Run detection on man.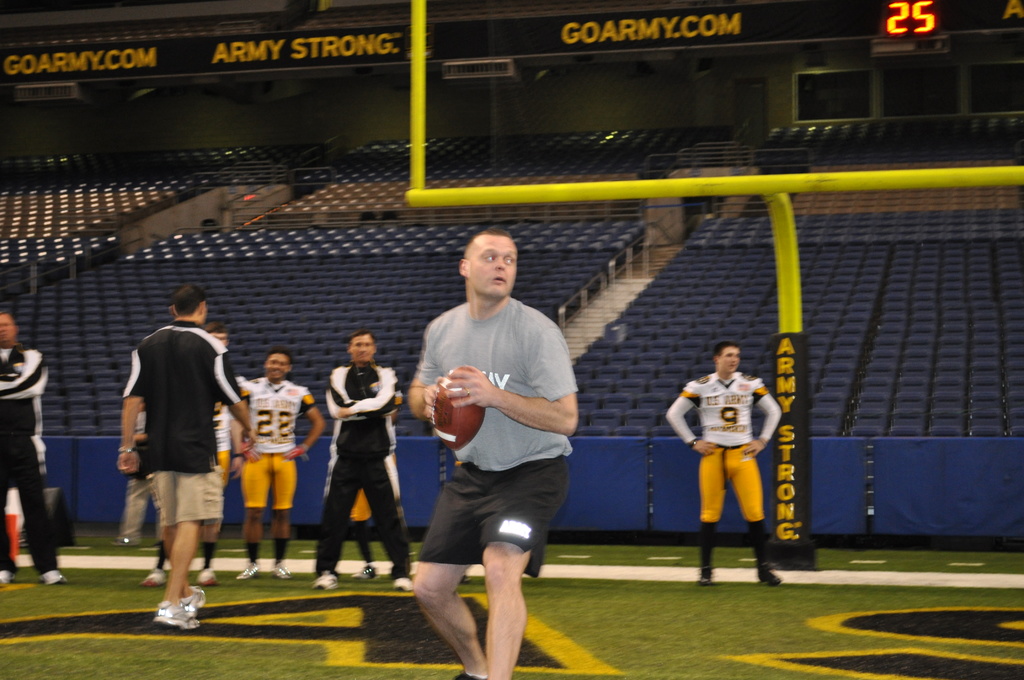
Result: bbox=[227, 340, 326, 581].
